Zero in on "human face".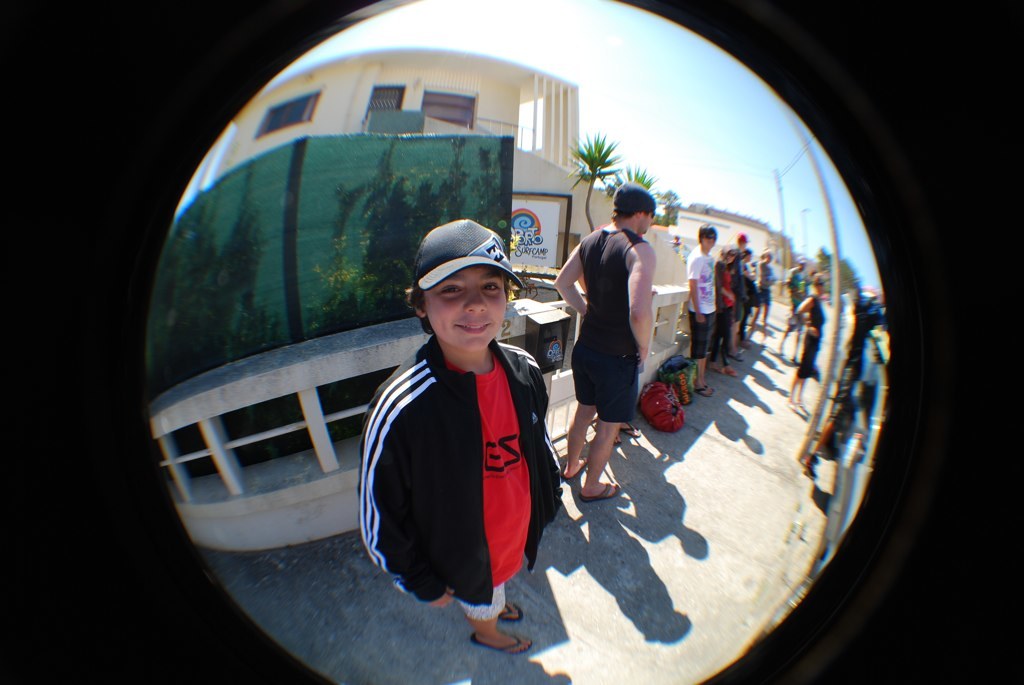
Zeroed in: rect(424, 266, 505, 355).
